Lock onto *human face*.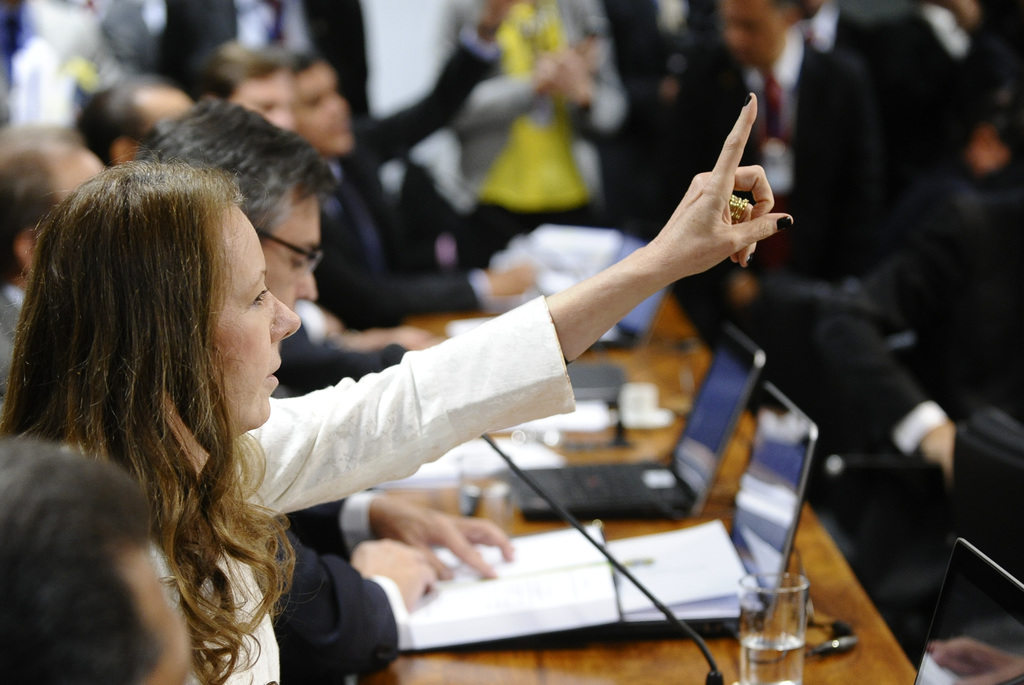
Locked: box=[207, 194, 303, 442].
